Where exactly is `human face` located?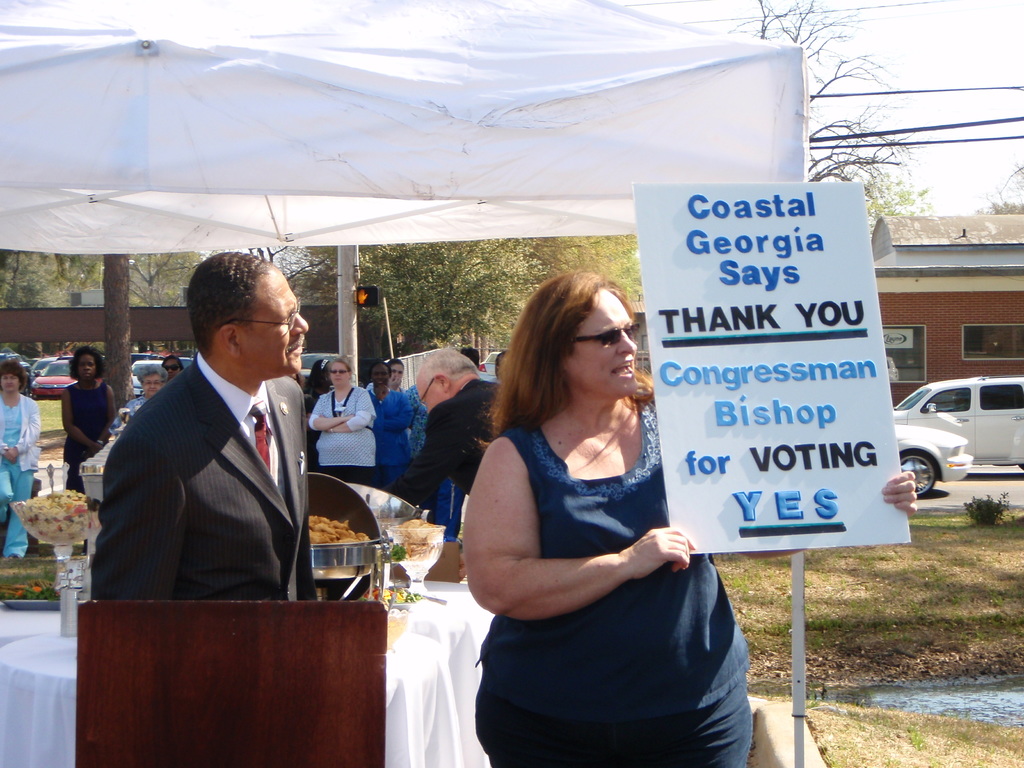
Its bounding box is (left=387, top=362, right=402, bottom=381).
